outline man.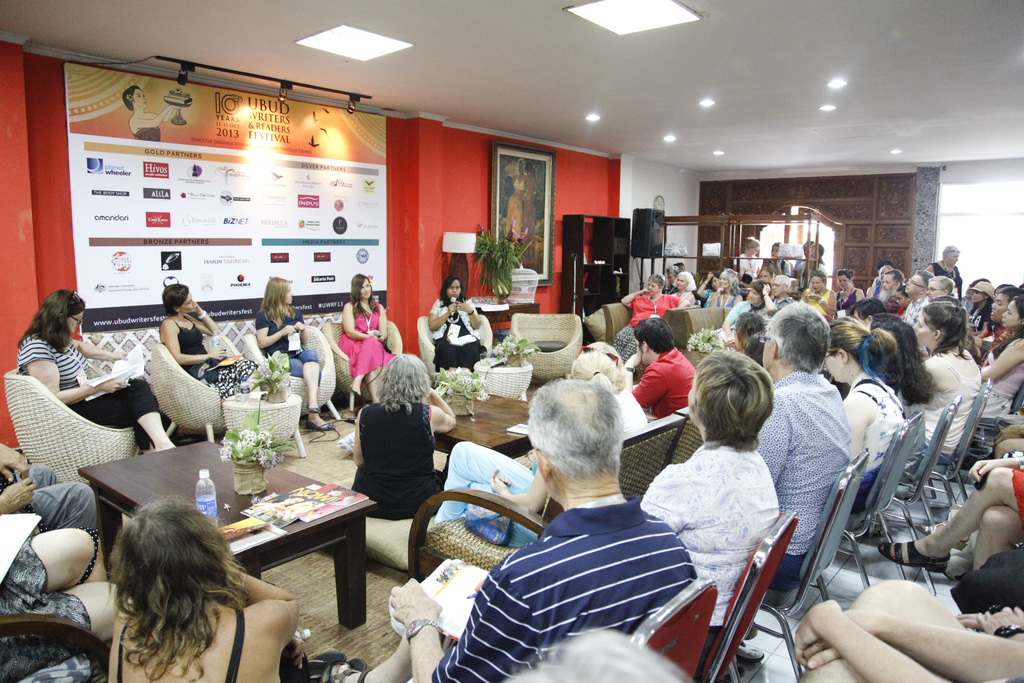
Outline: left=621, top=316, right=697, bottom=417.
